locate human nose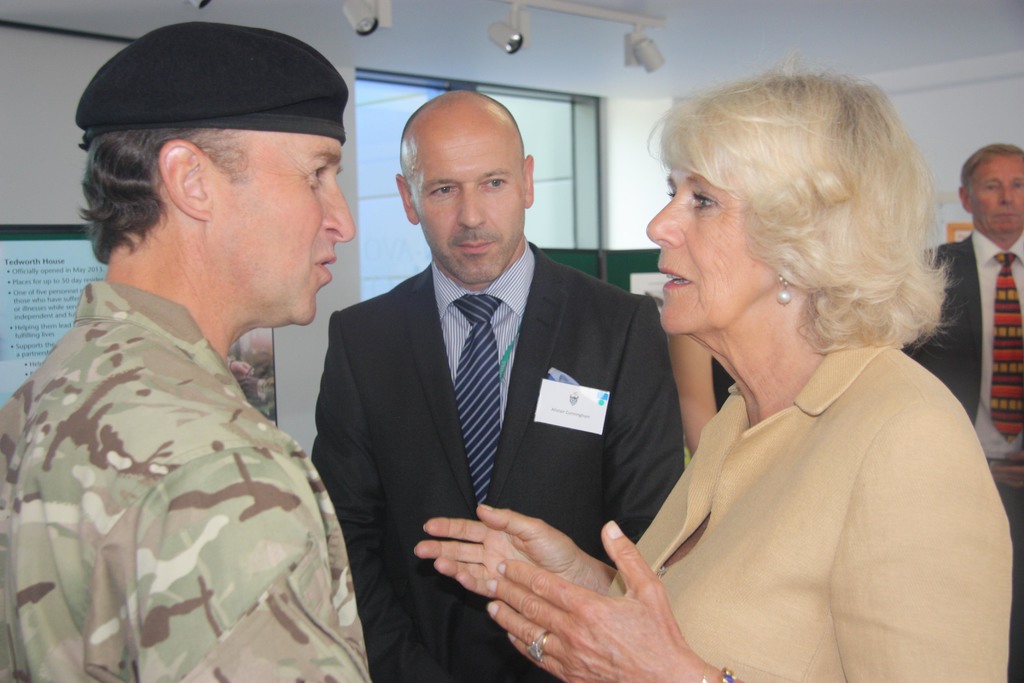
Rect(646, 195, 682, 247)
